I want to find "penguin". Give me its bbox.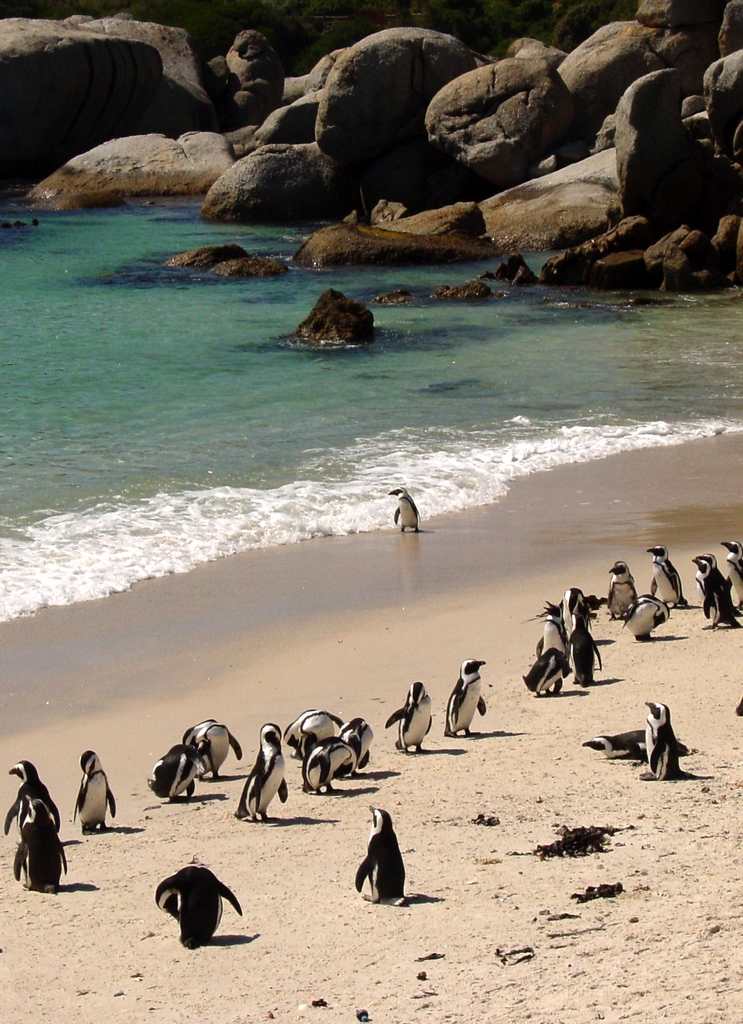
x1=388 y1=484 x2=421 y2=529.
